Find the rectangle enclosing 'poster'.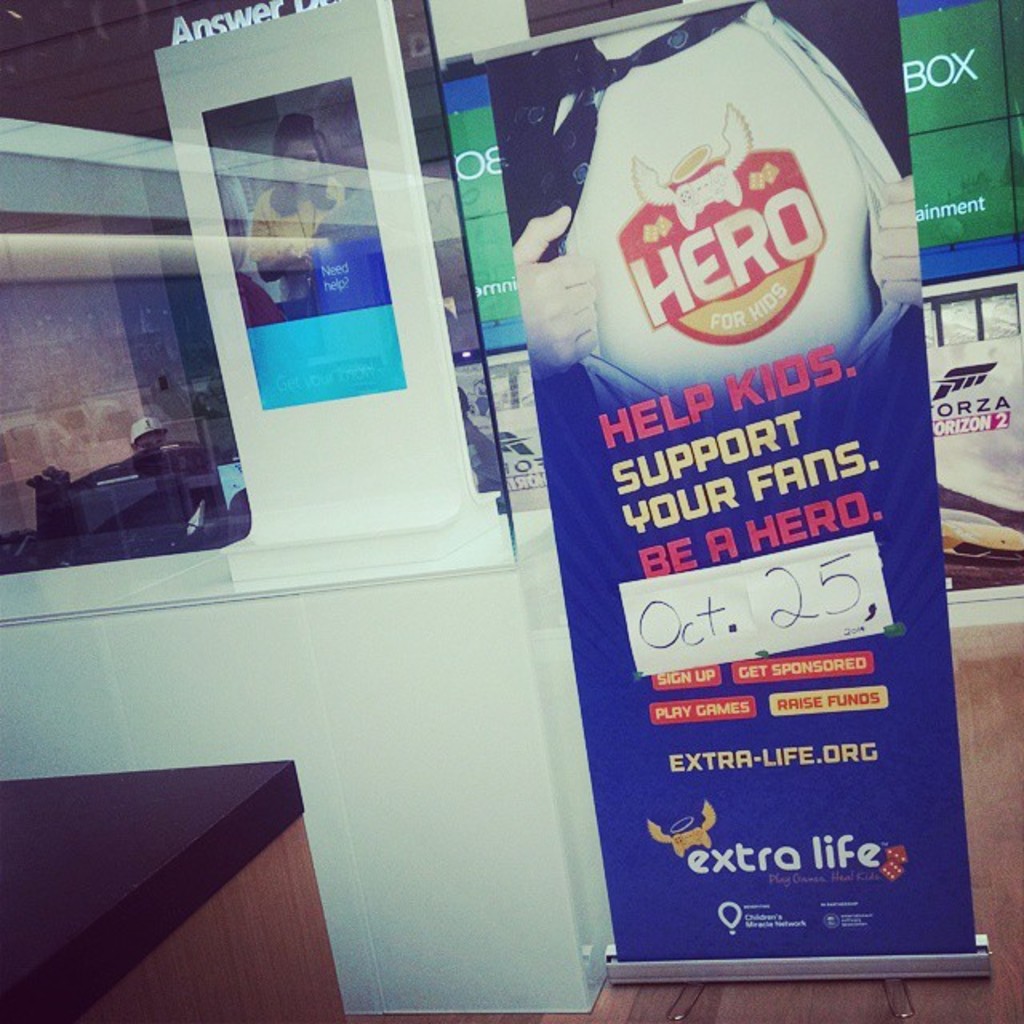
locate(488, 0, 974, 962).
